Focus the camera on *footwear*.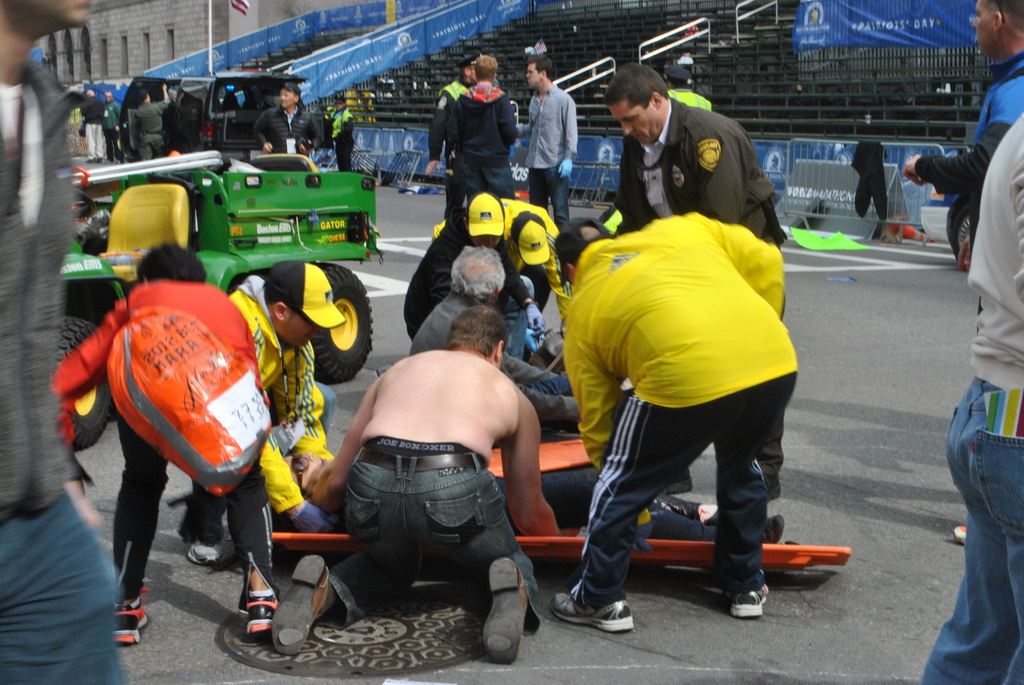
Focus region: 243,583,282,629.
